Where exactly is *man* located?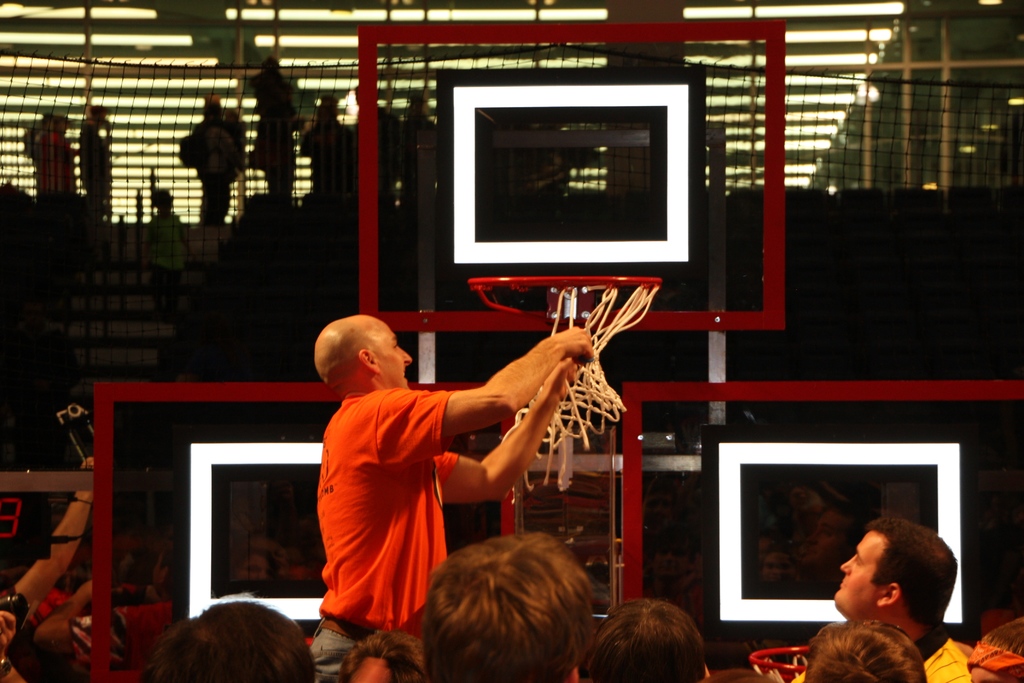
Its bounding box is detection(835, 516, 968, 682).
